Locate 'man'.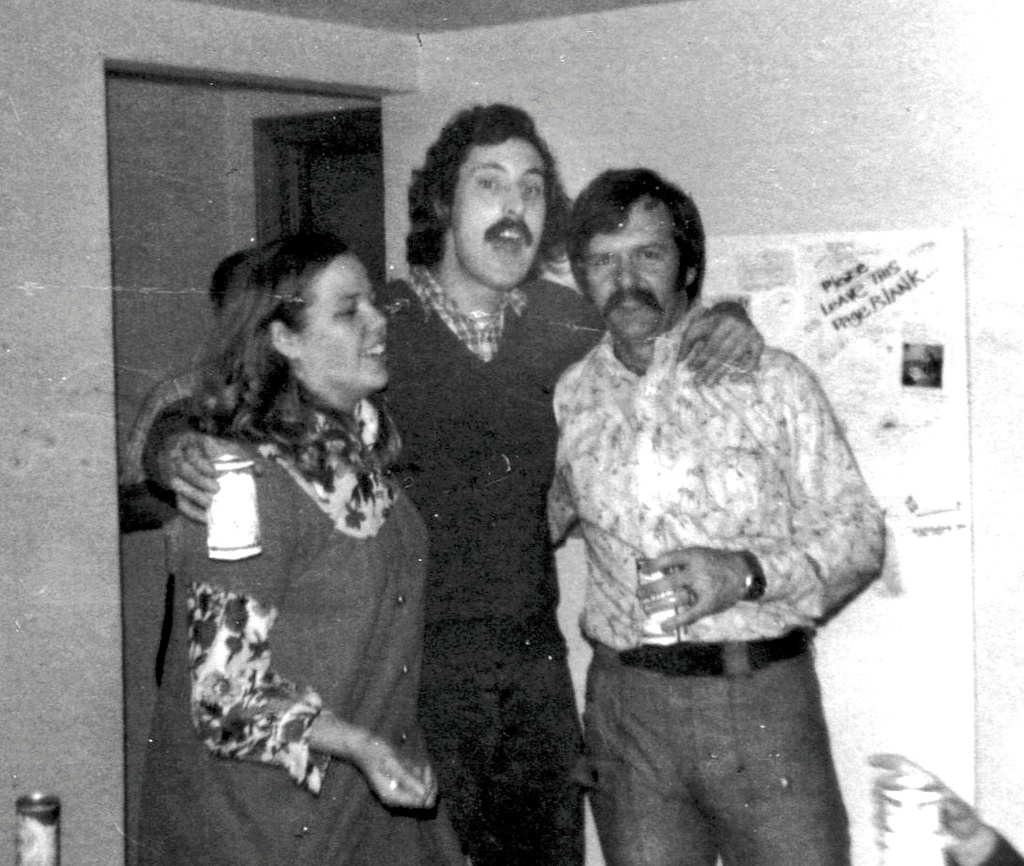
Bounding box: Rect(139, 101, 762, 865).
